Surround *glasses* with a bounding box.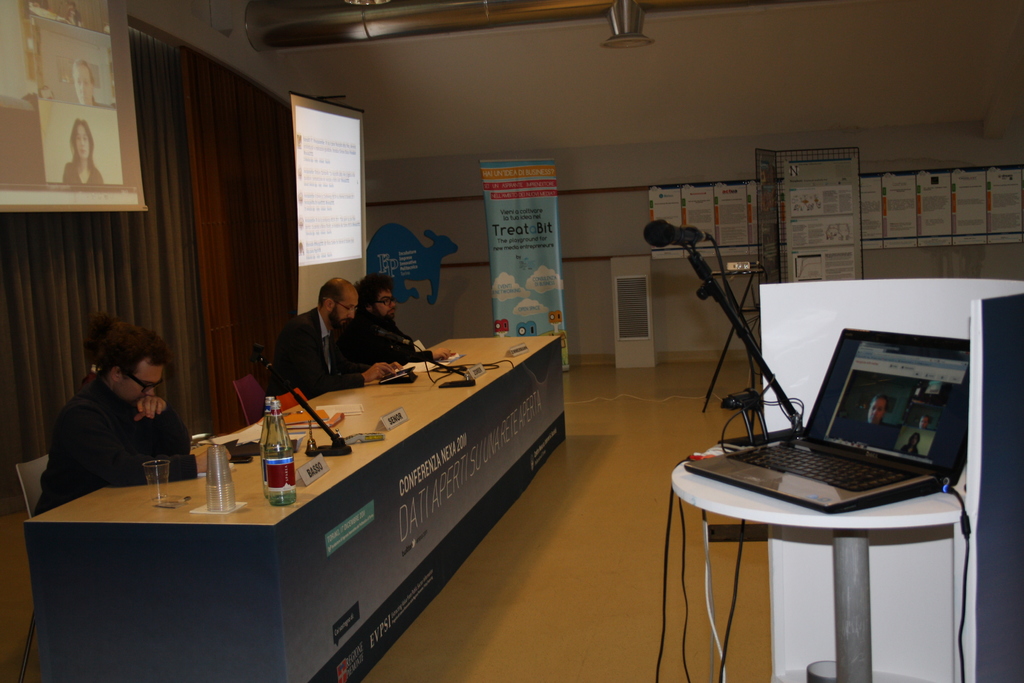
pyautogui.locateOnScreen(122, 370, 168, 395).
